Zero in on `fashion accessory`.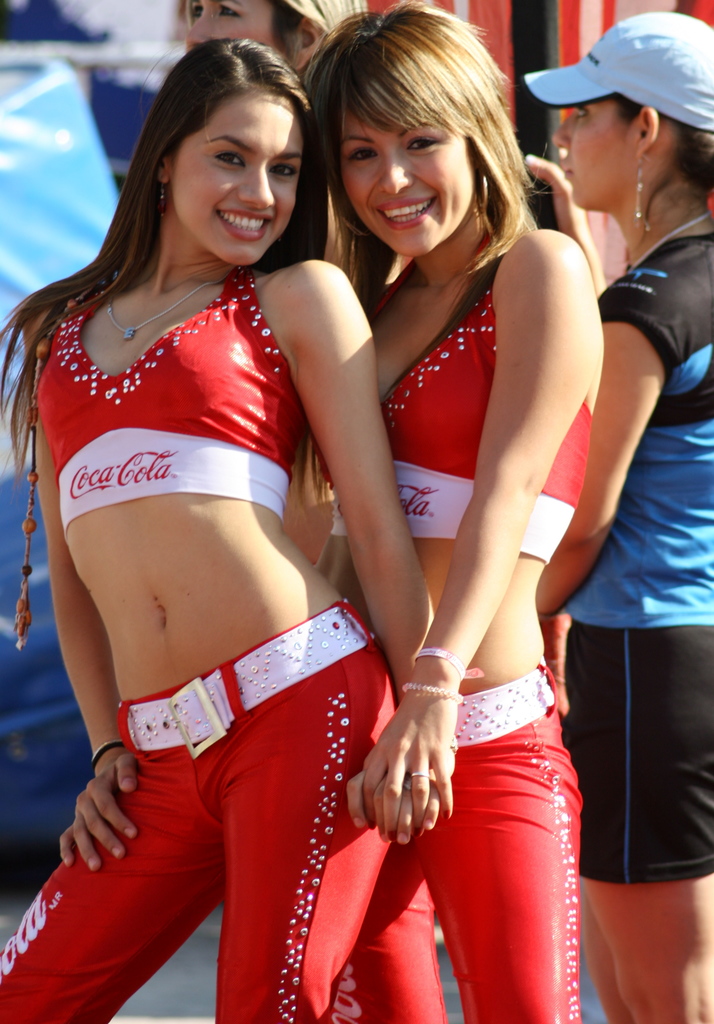
Zeroed in: box=[103, 281, 220, 344].
